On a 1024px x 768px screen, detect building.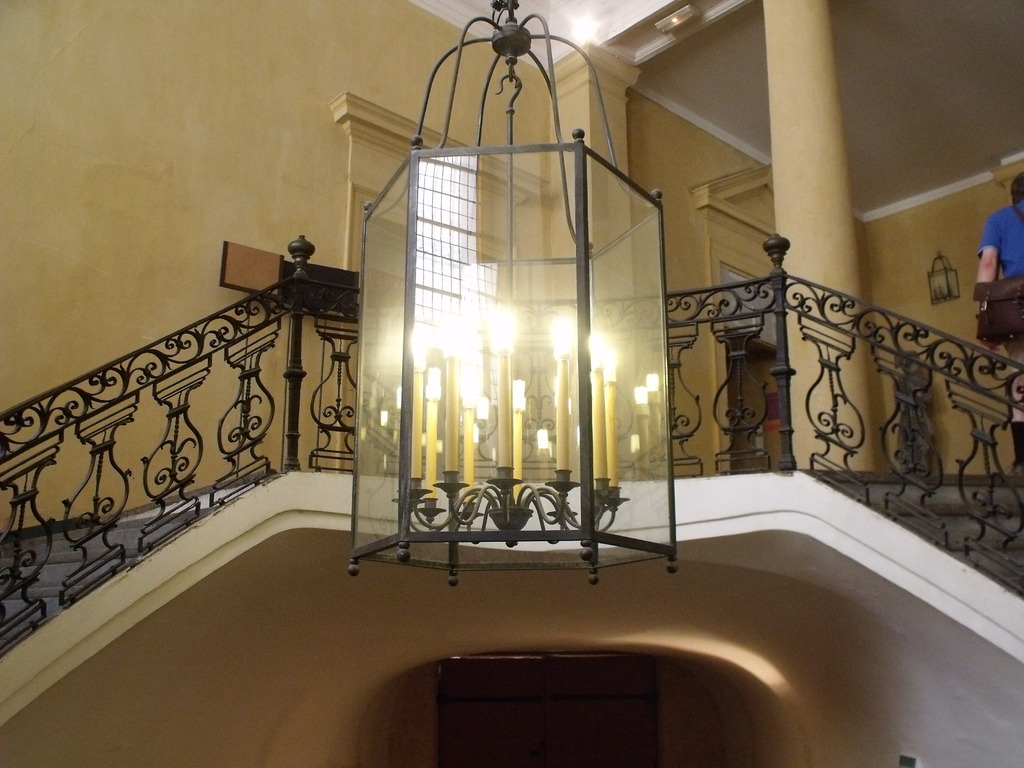
{"left": 0, "top": 0, "right": 1023, "bottom": 767}.
